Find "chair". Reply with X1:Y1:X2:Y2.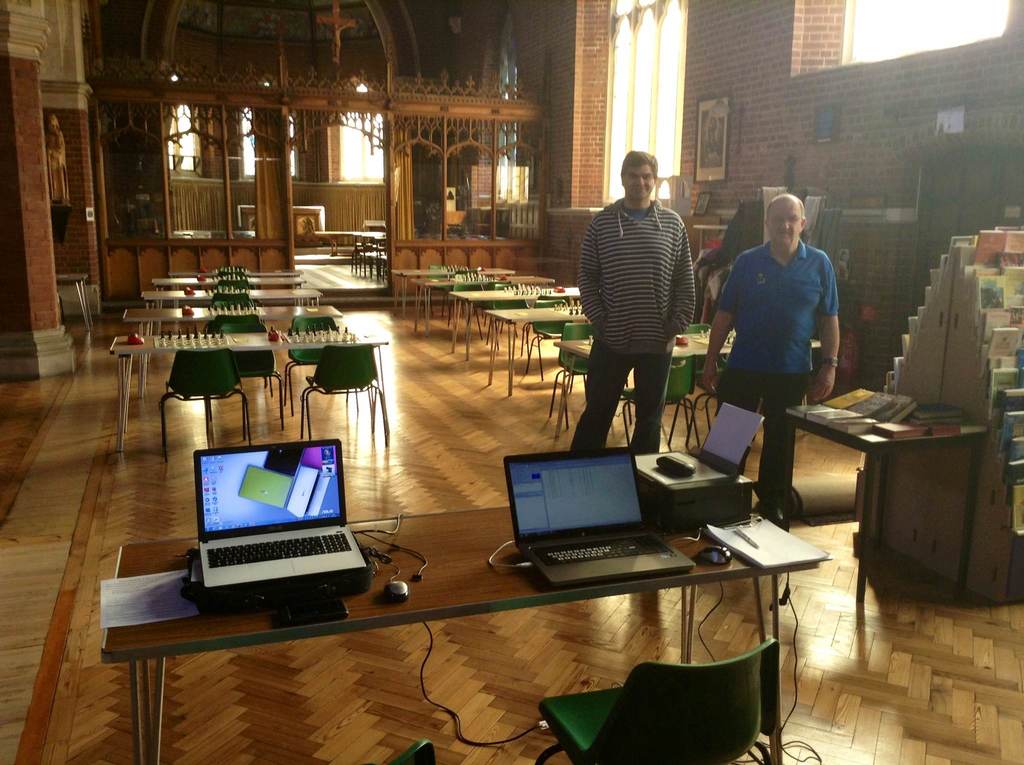
214:300:253:309.
